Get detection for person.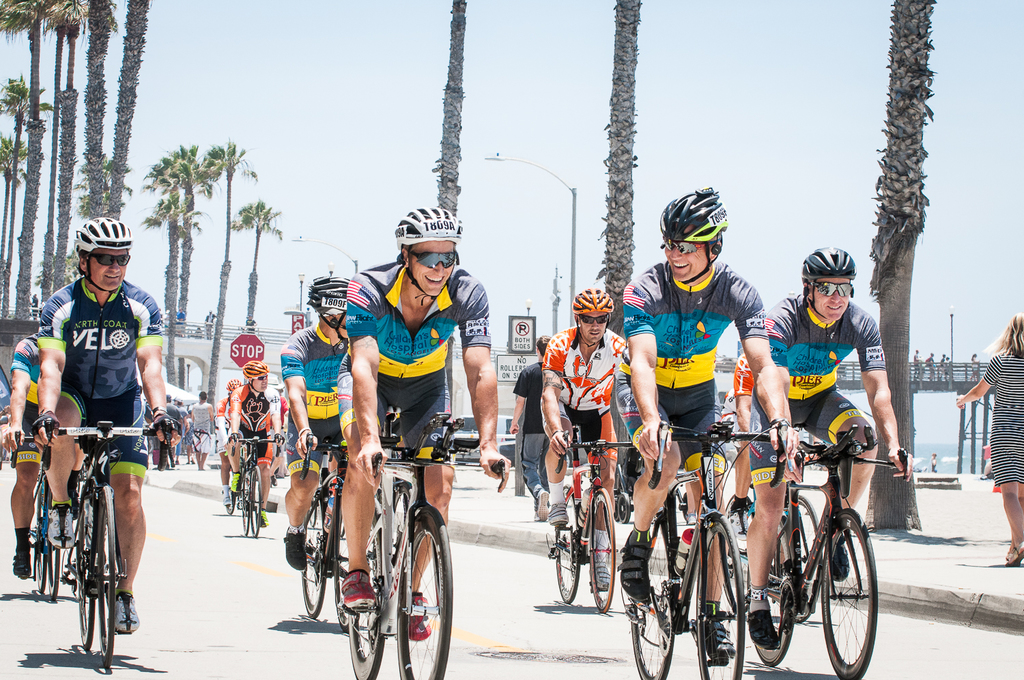
Detection: box=[165, 394, 182, 468].
